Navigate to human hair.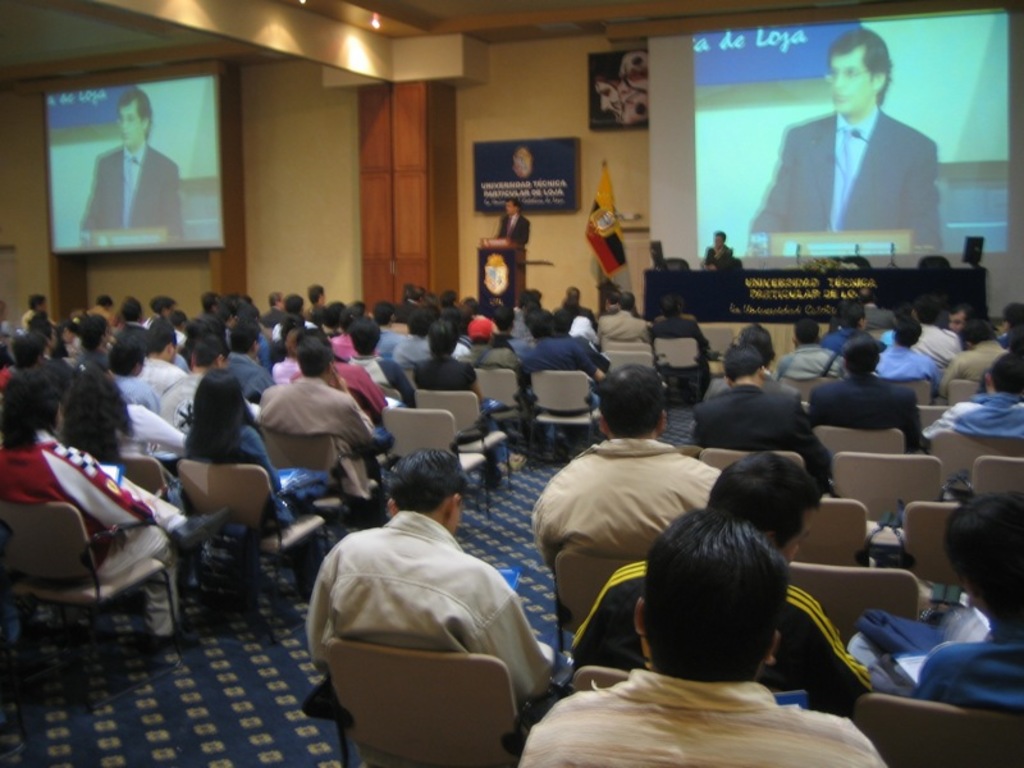
Navigation target: x1=716 y1=230 x2=724 y2=243.
